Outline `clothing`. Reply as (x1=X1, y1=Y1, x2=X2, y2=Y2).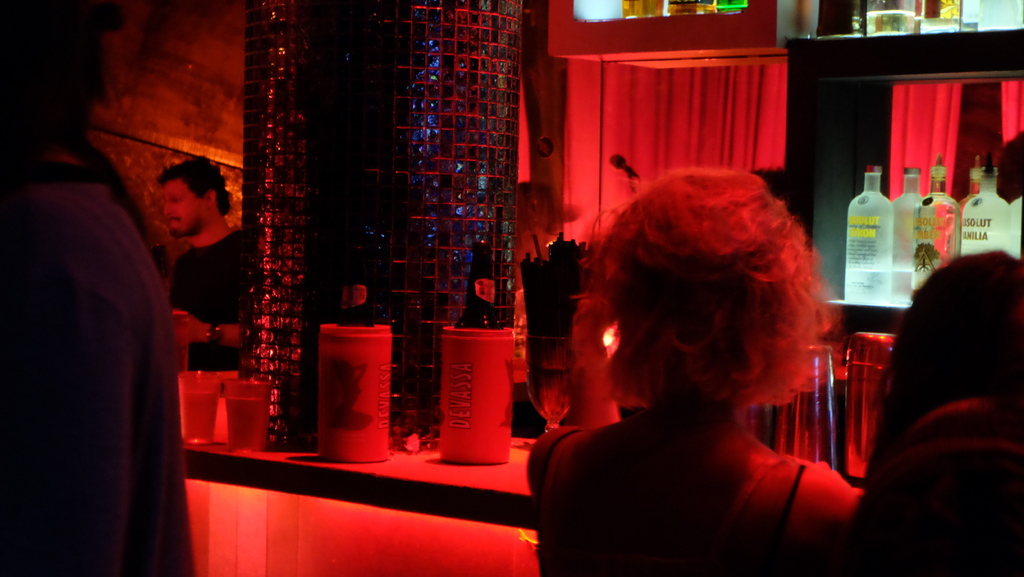
(x1=0, y1=145, x2=191, y2=576).
